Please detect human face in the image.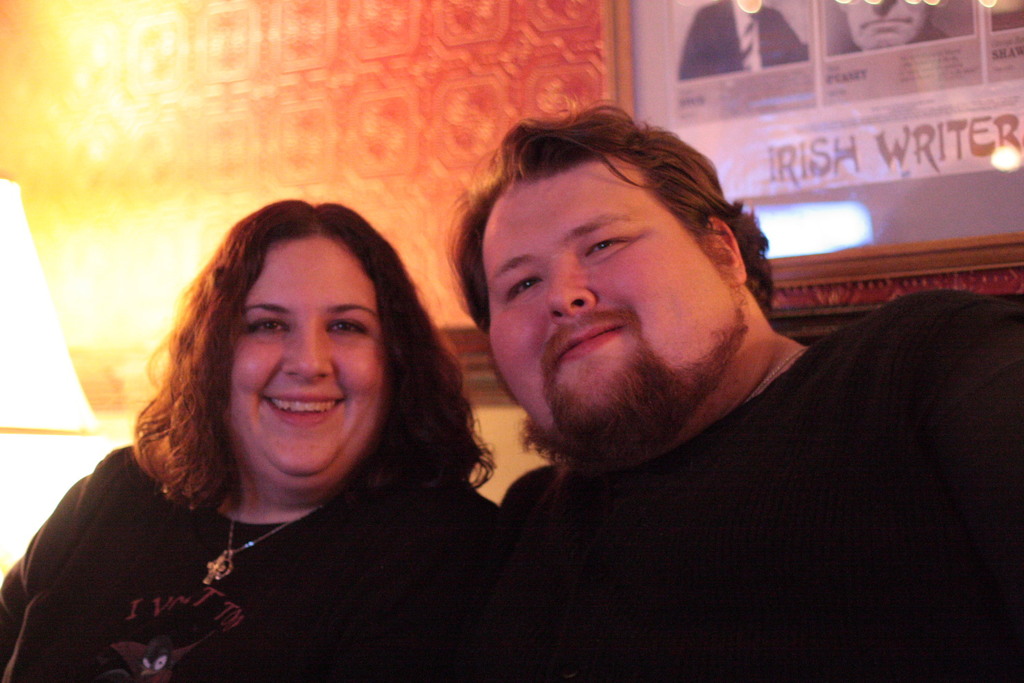
crop(735, 0, 766, 14).
